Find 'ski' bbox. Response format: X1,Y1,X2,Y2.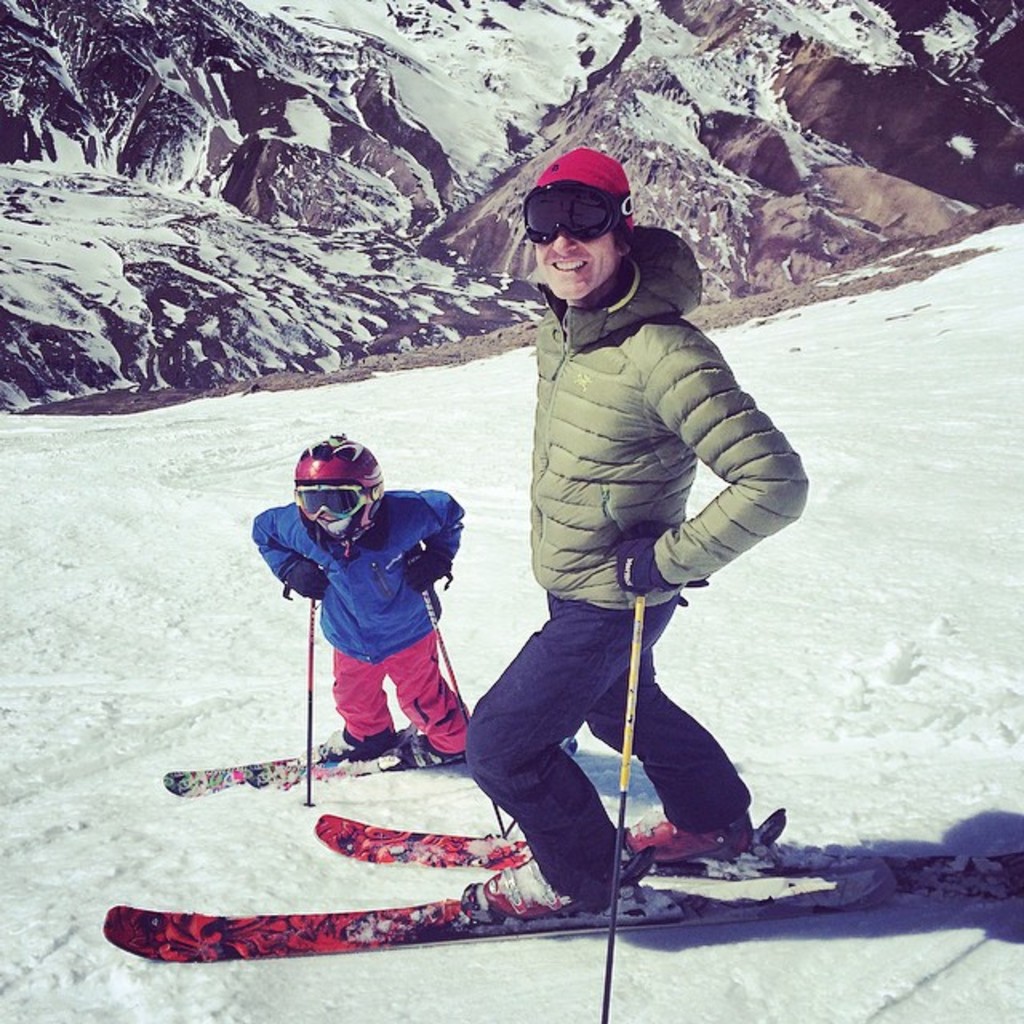
94,824,1022,954.
